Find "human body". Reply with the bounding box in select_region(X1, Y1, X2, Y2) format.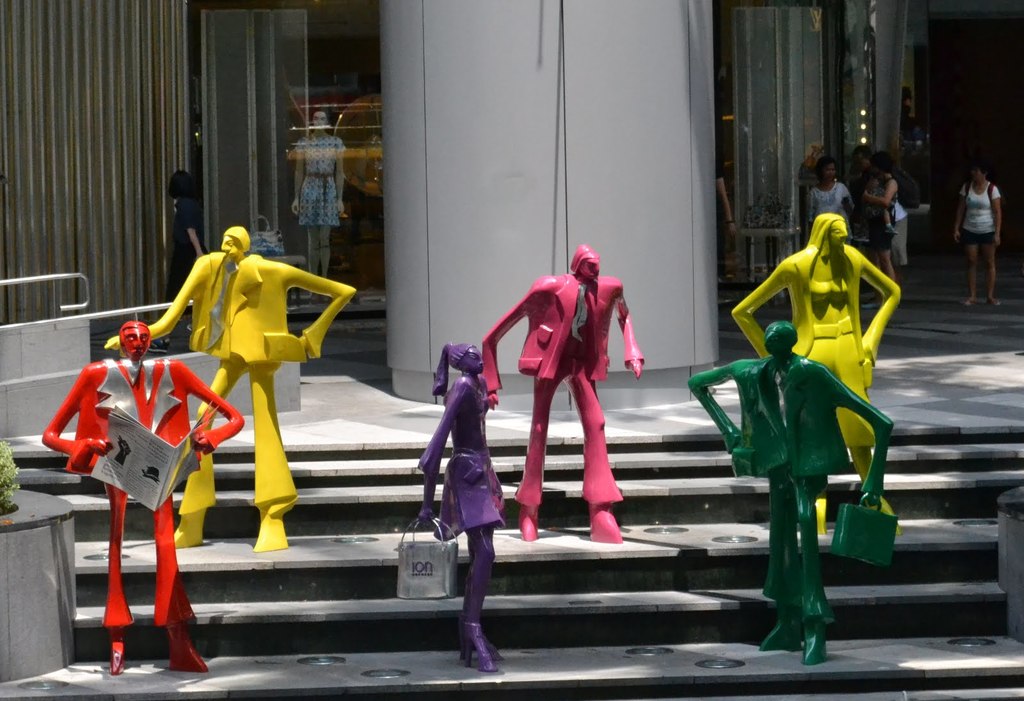
select_region(414, 344, 509, 682).
